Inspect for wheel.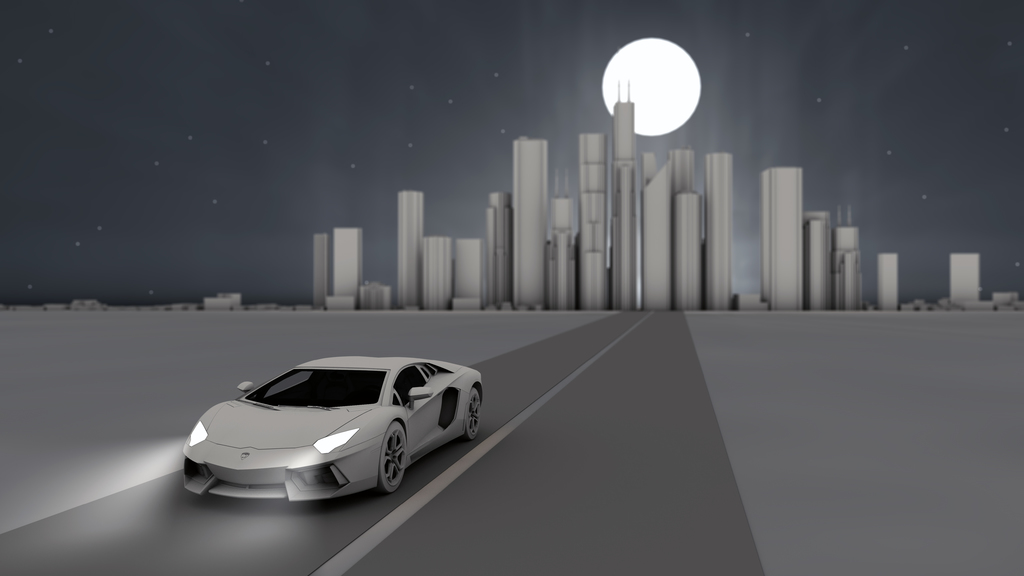
Inspection: x1=376 y1=424 x2=410 y2=491.
